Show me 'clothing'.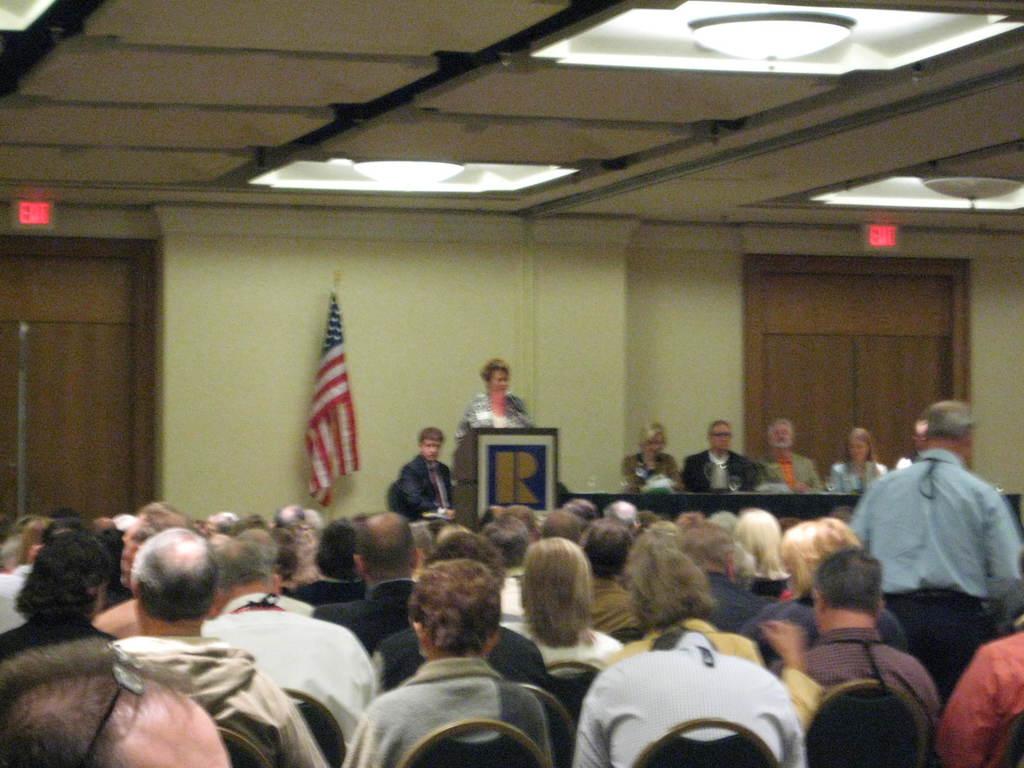
'clothing' is here: Rect(593, 580, 634, 639).
